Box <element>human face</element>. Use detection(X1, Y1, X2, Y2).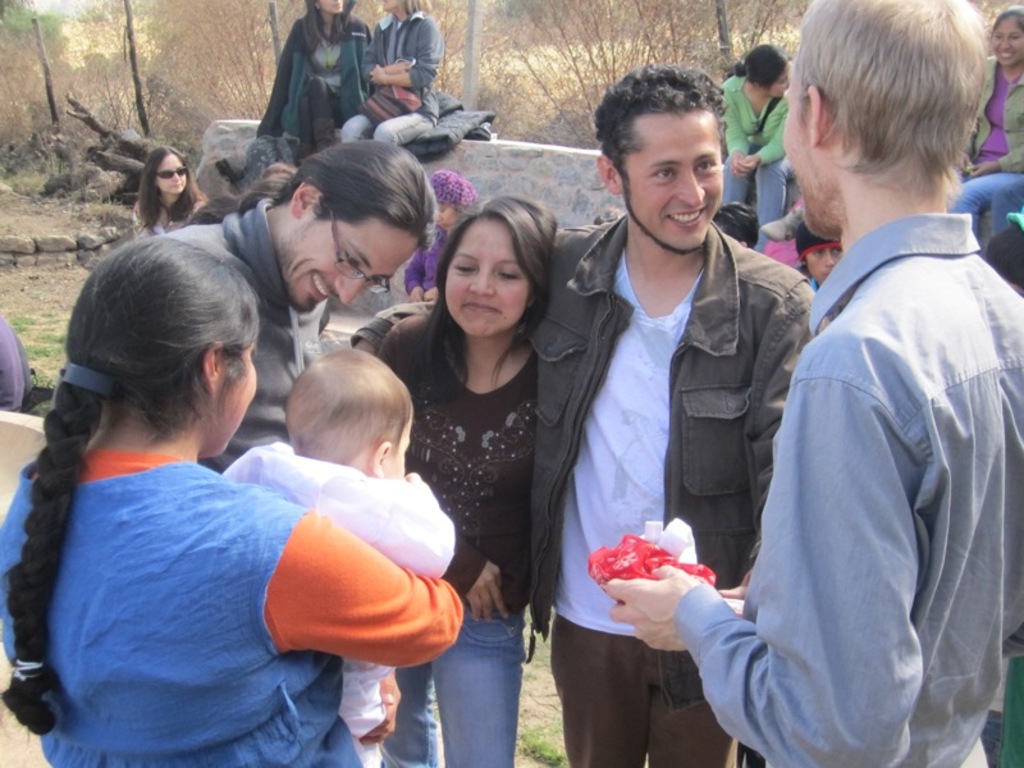
detection(163, 154, 187, 195).
